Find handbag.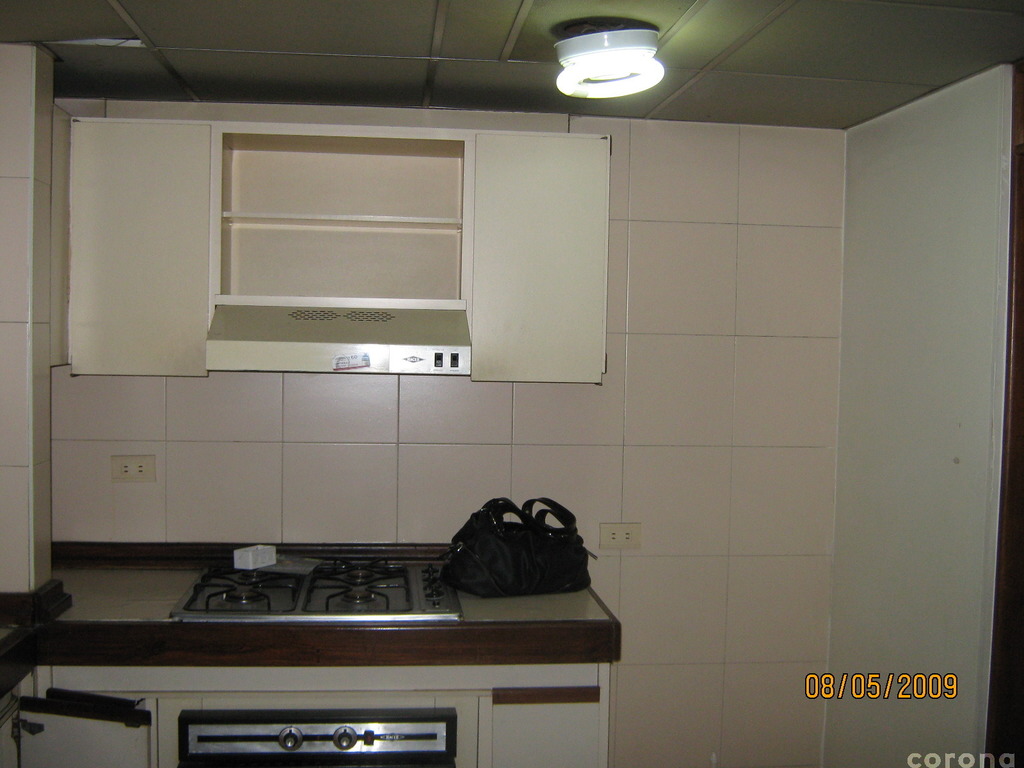
[x1=440, y1=494, x2=600, y2=597].
